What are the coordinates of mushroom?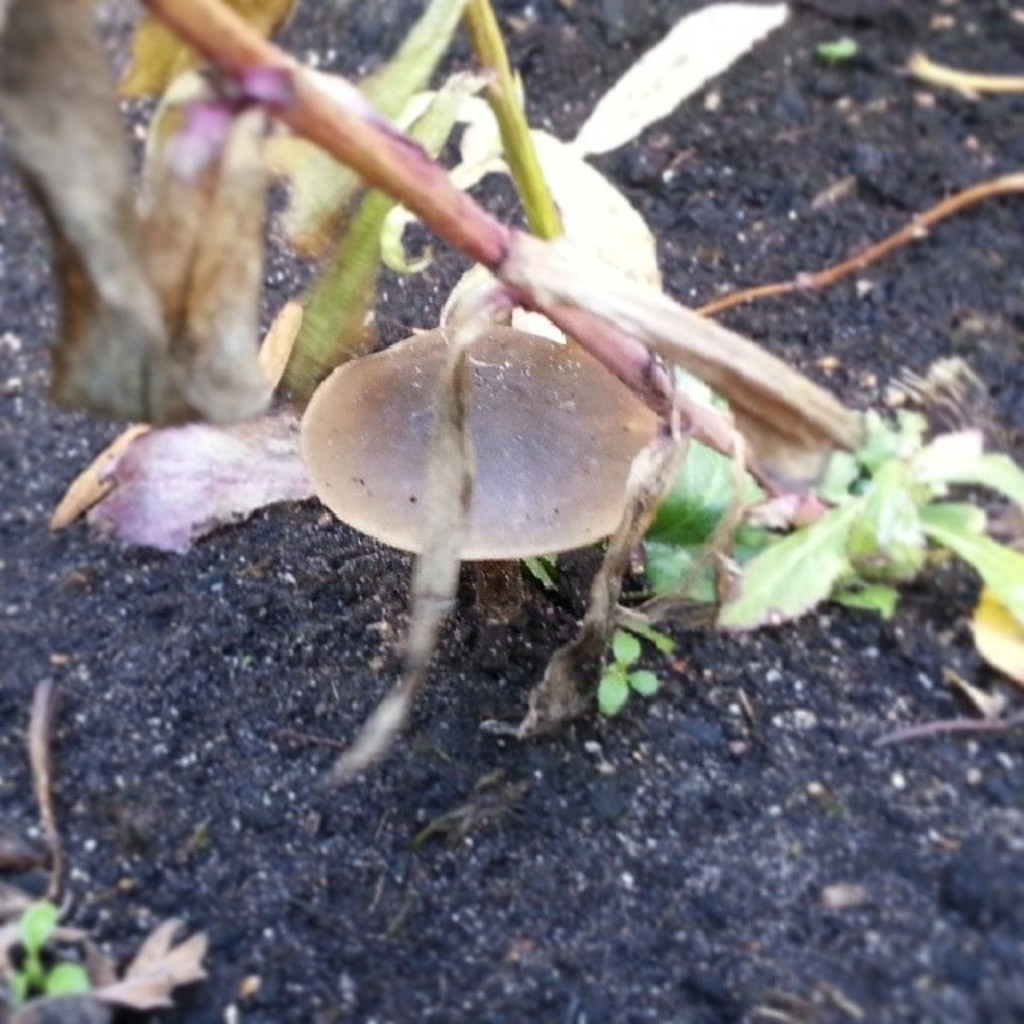
{"left": 301, "top": 307, "right": 672, "bottom": 662}.
